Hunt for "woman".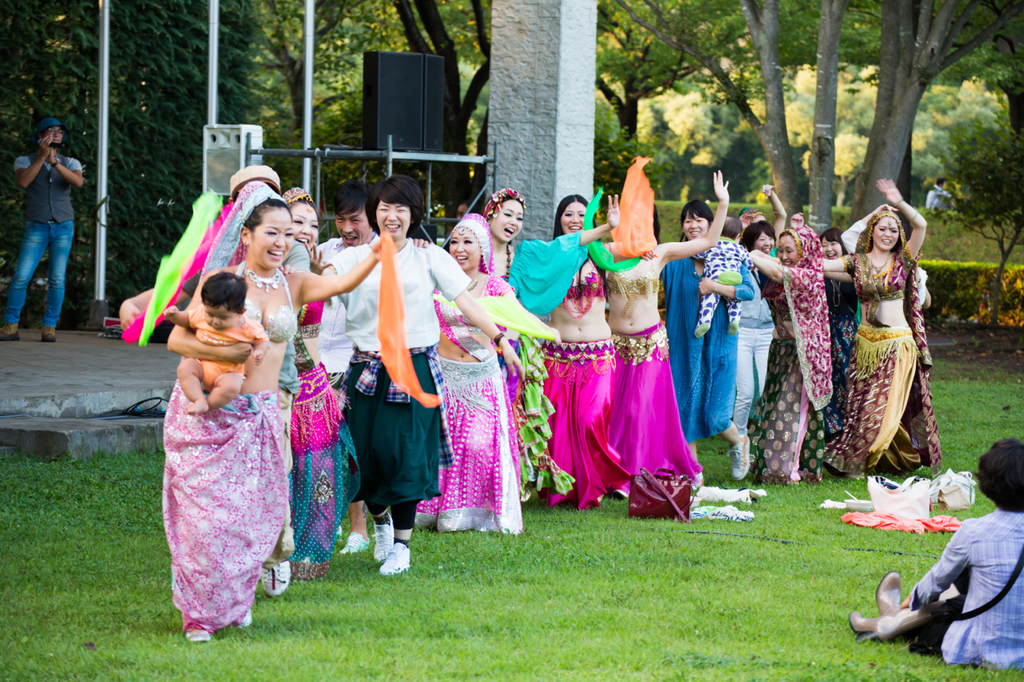
Hunted down at detection(476, 180, 628, 507).
